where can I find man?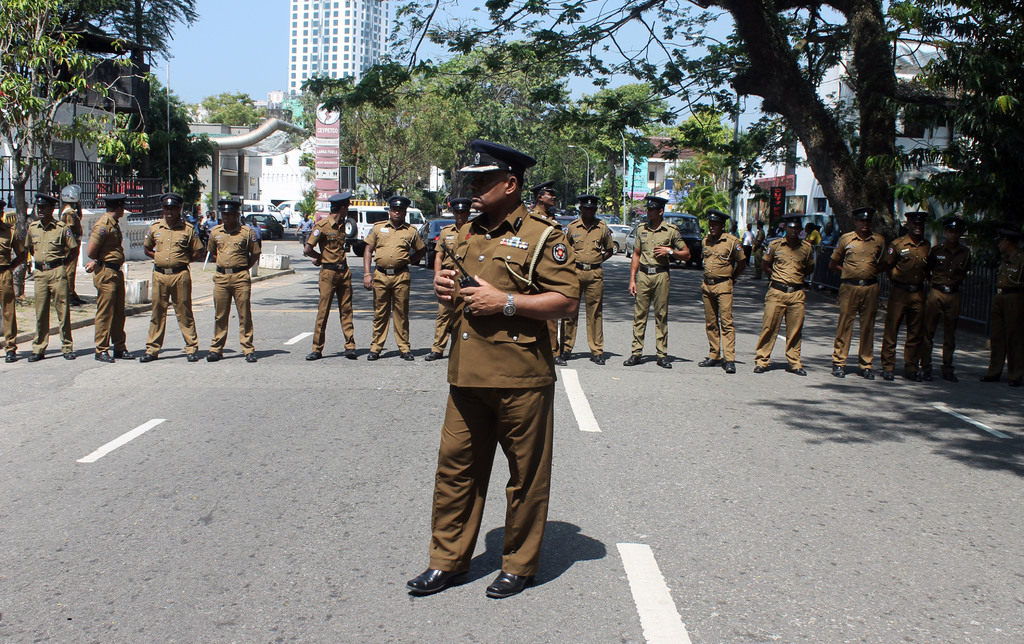
You can find it at (364,196,414,360).
